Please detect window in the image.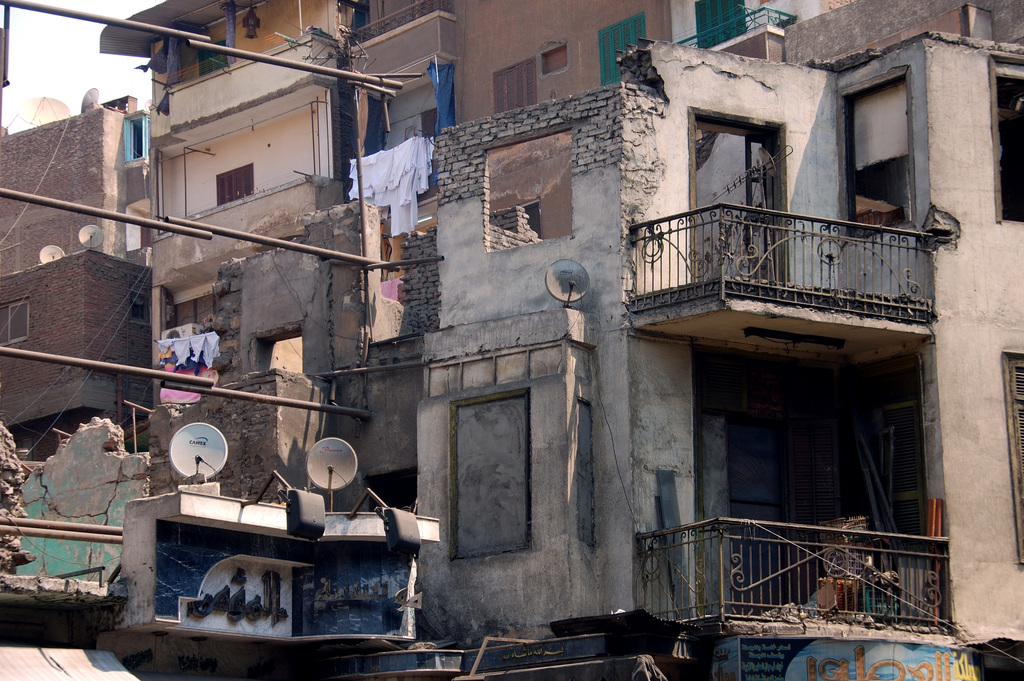
select_region(442, 386, 532, 558).
